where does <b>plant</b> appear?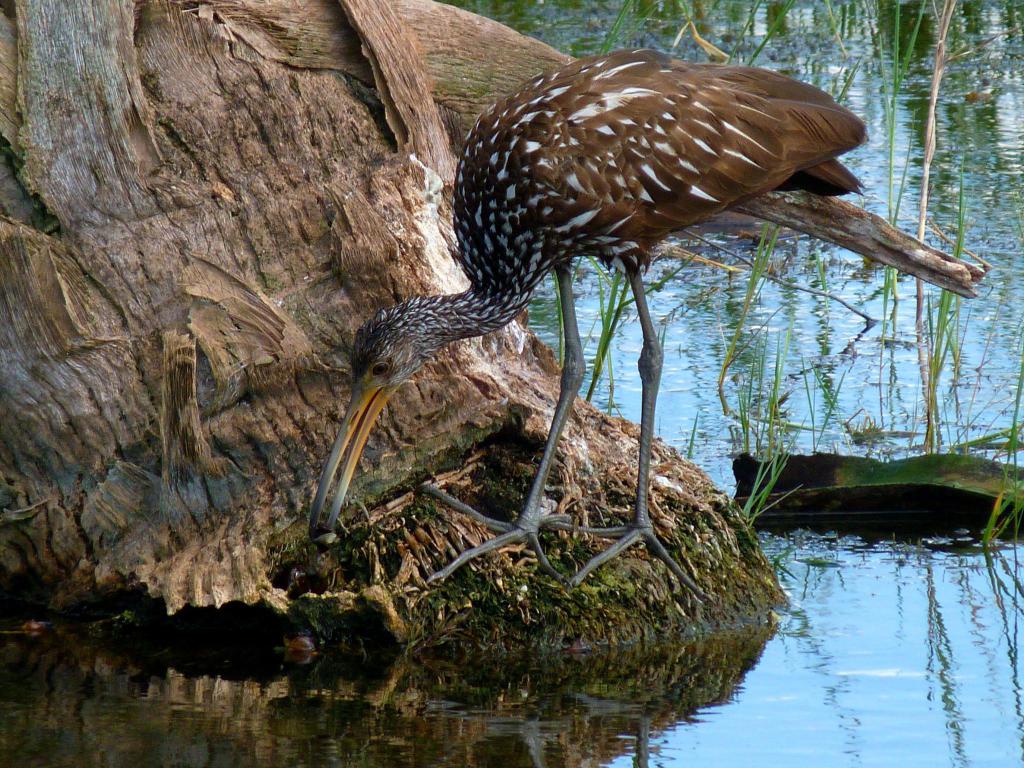
Appears at x1=867, y1=19, x2=1023, y2=471.
